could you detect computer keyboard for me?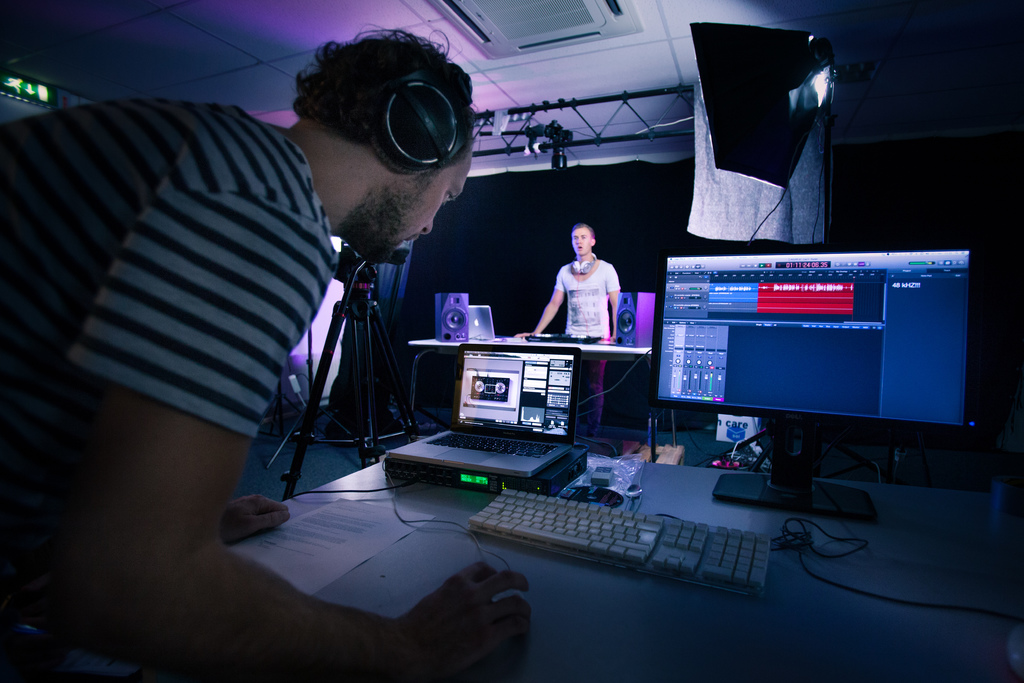
Detection result: locate(467, 488, 769, 593).
